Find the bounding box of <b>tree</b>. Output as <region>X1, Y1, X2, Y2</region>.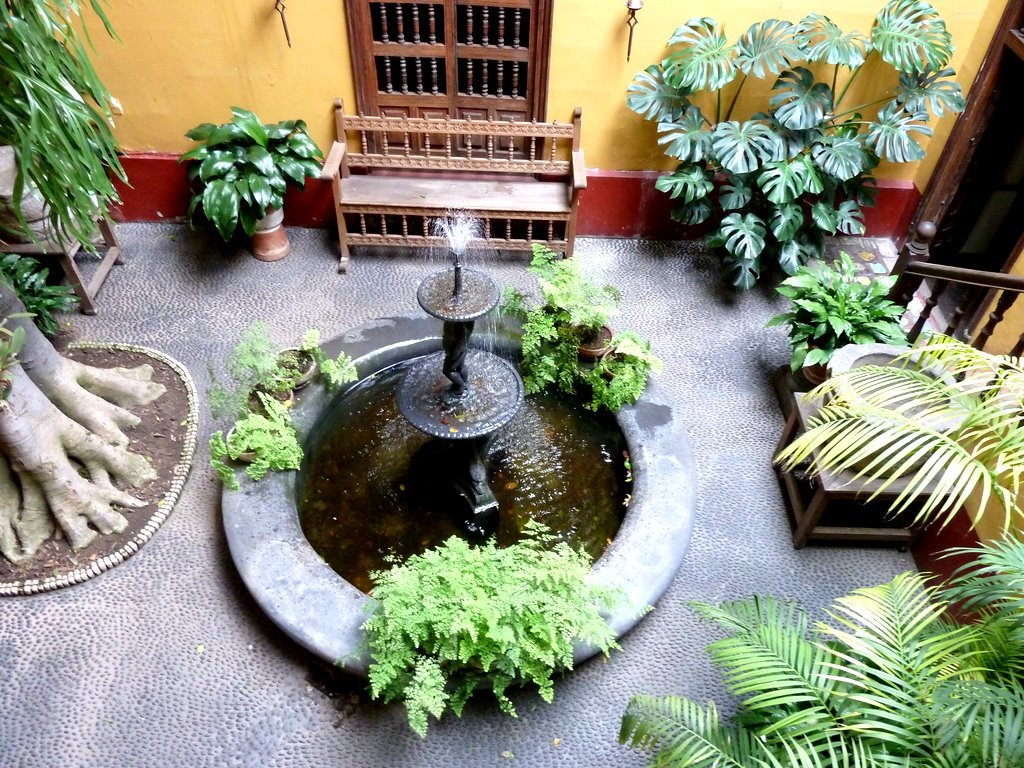
<region>0, 0, 151, 592</region>.
